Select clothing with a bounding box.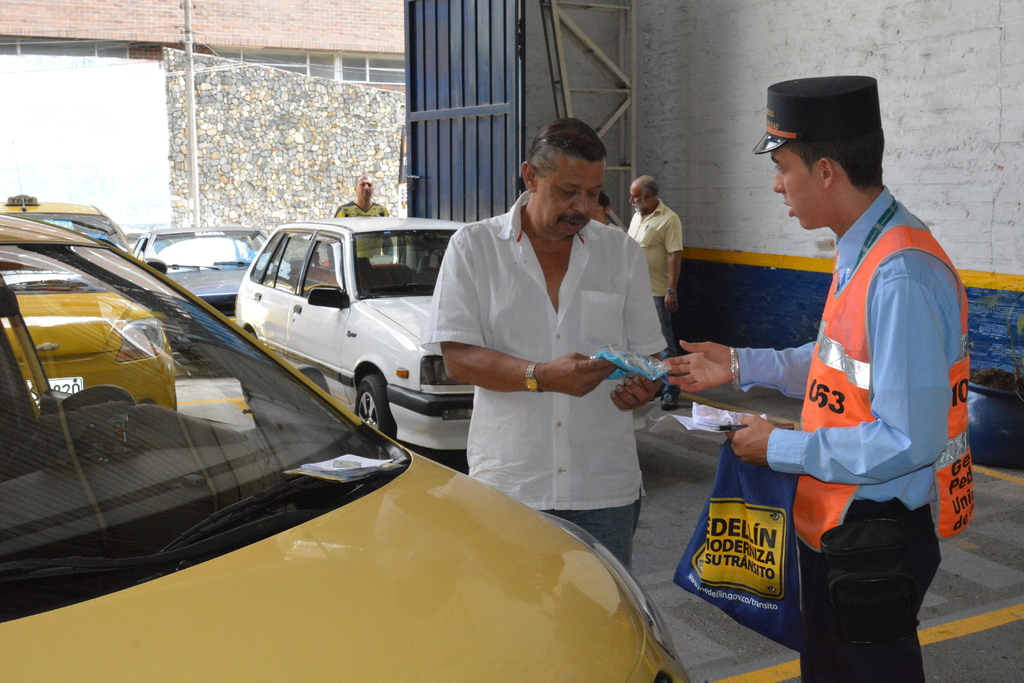
detection(426, 188, 673, 586).
